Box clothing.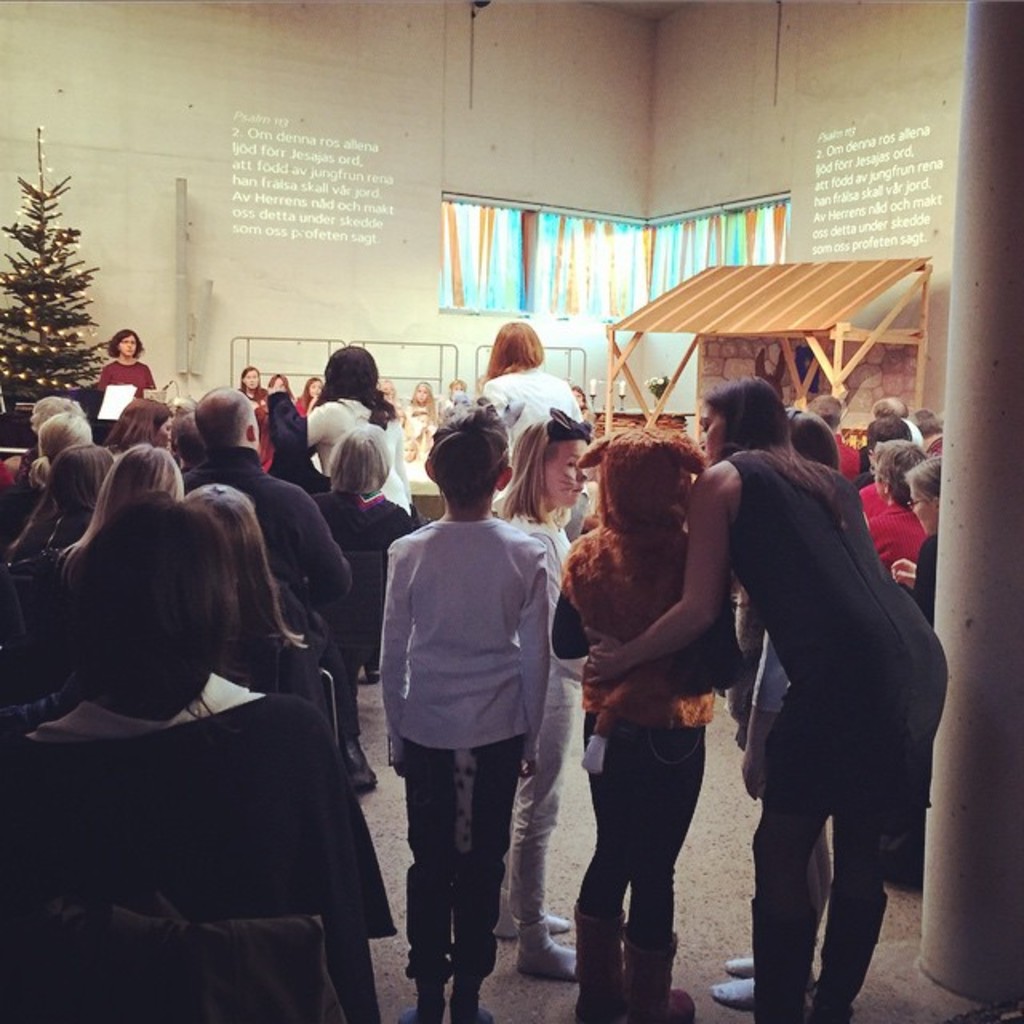
[left=837, top=448, right=931, bottom=581].
